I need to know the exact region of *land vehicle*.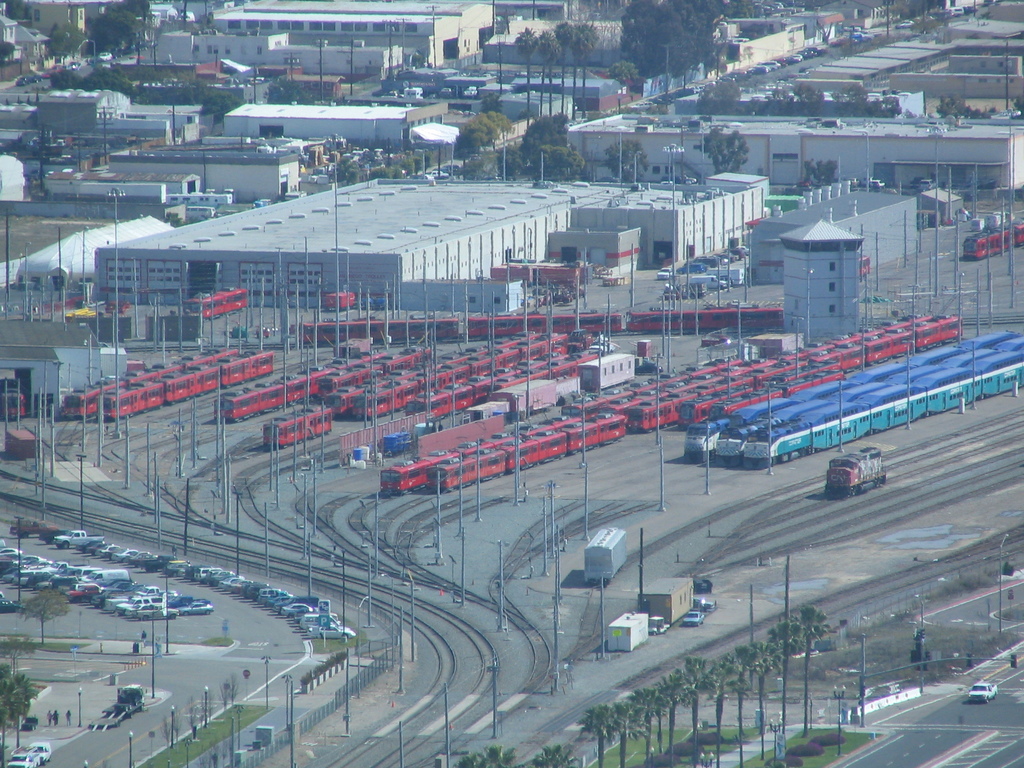
Region: locate(268, 596, 291, 602).
